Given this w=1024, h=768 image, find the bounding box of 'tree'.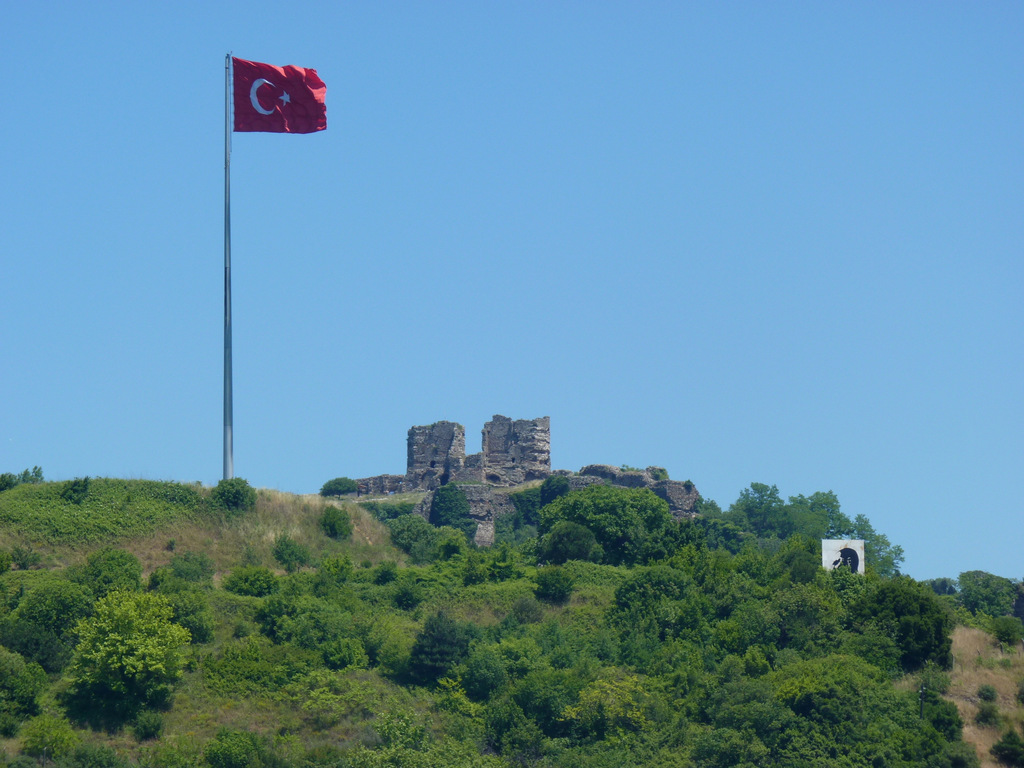
[428,477,484,548].
